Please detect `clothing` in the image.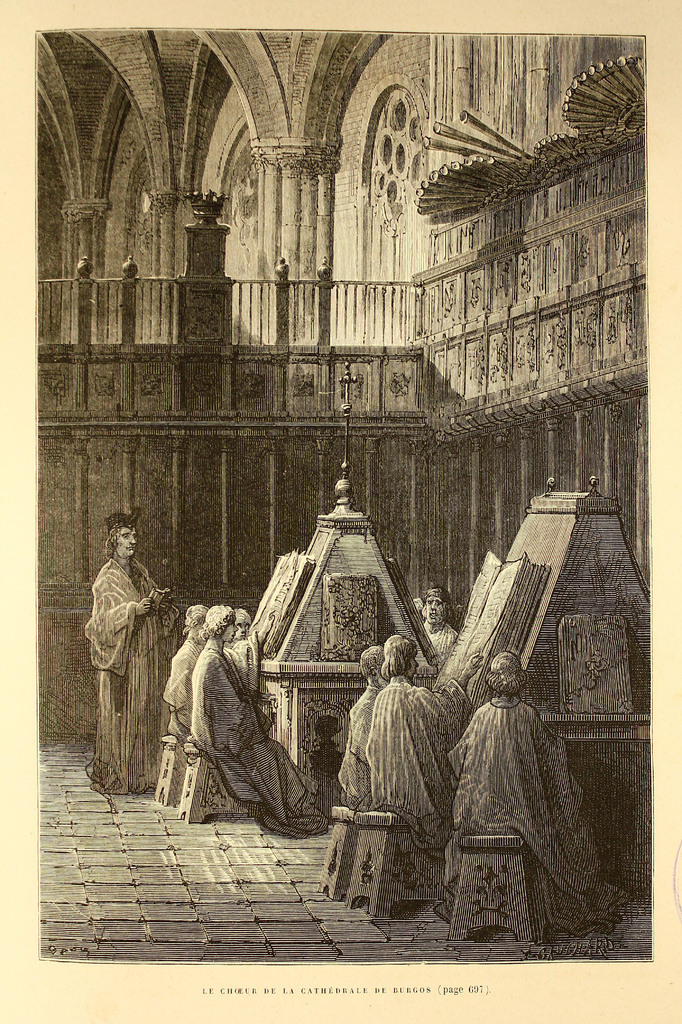
BBox(366, 672, 459, 852).
